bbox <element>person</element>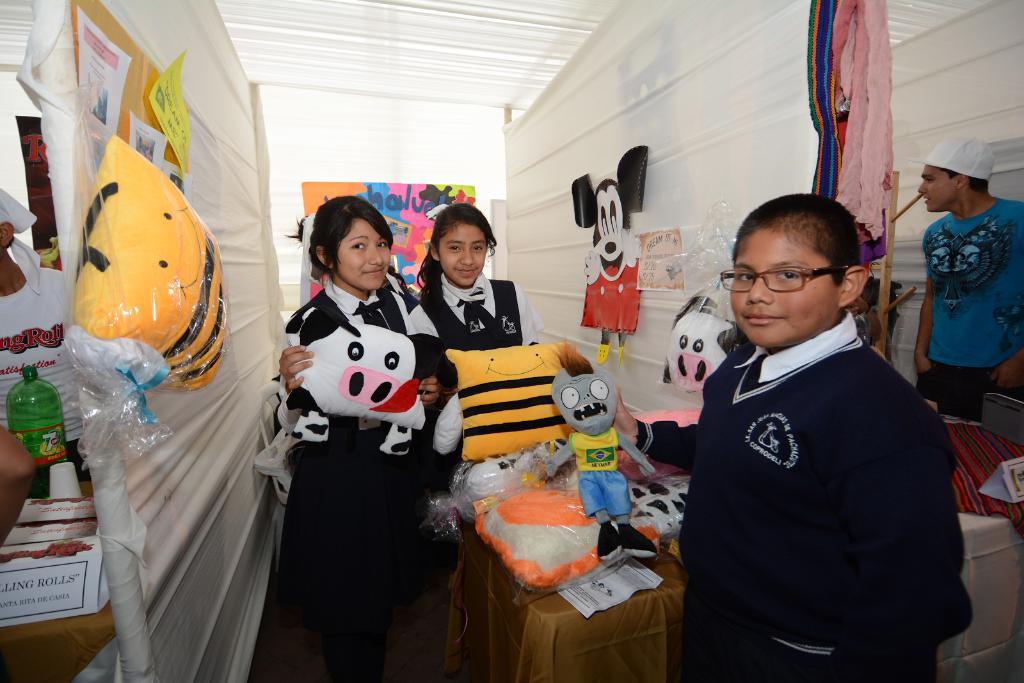
bbox(409, 200, 548, 406)
